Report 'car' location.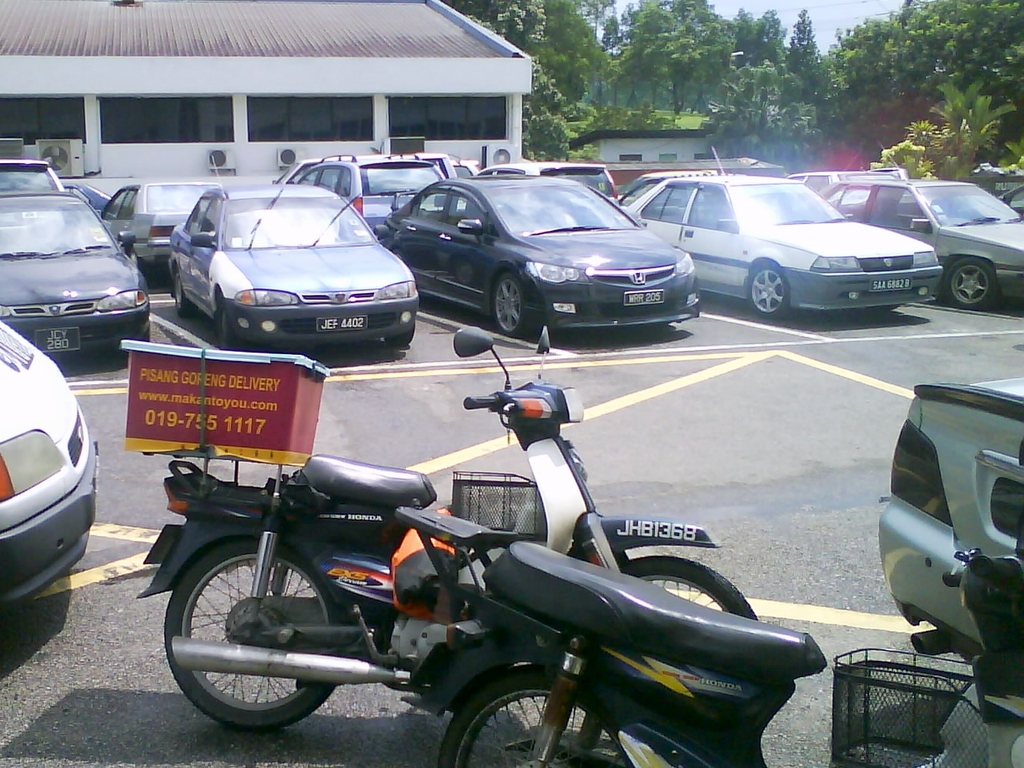
Report: (left=0, top=317, right=102, bottom=612).
